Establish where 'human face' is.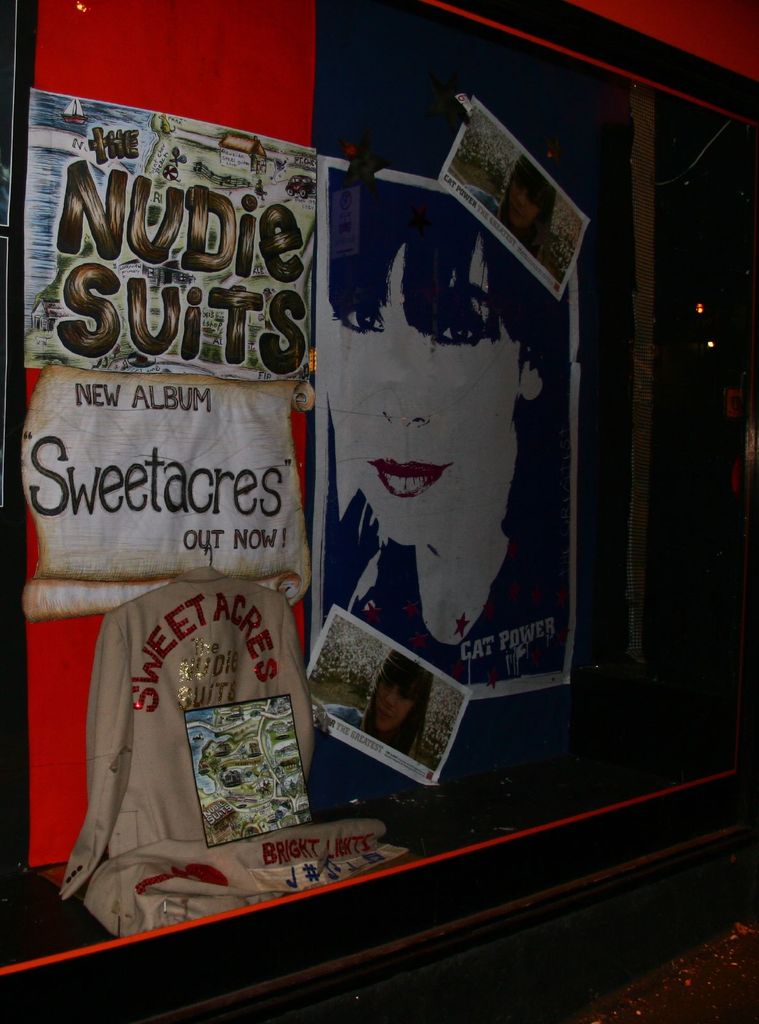
Established at (x1=503, y1=174, x2=543, y2=225).
